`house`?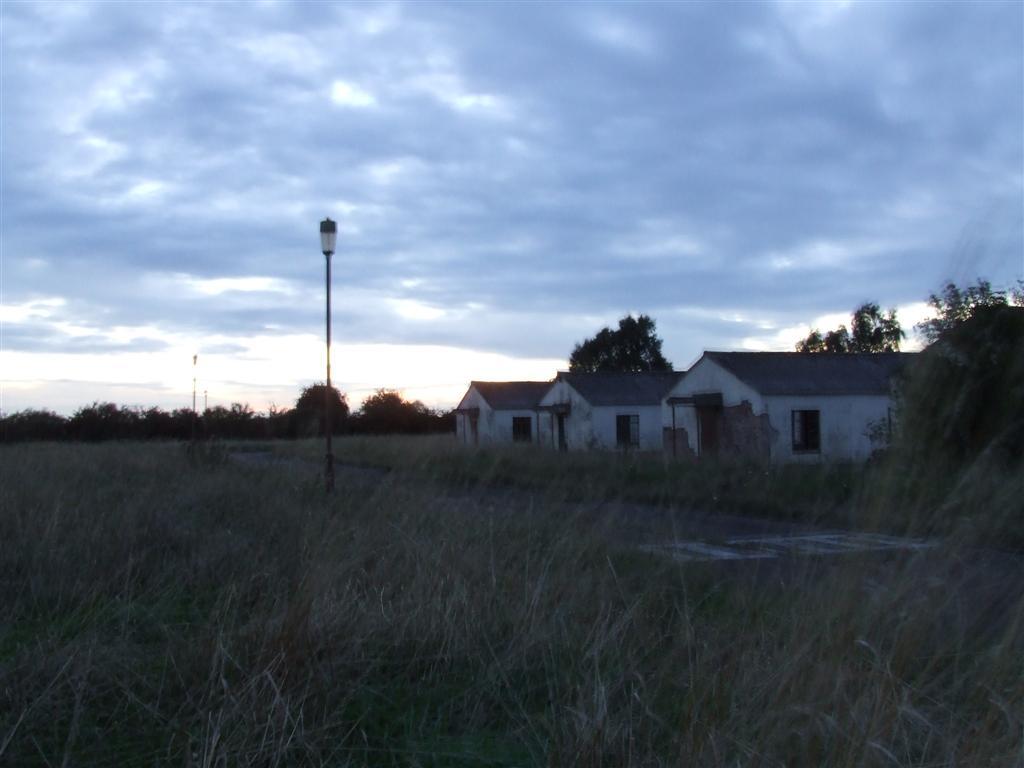
bbox=[450, 378, 556, 445]
